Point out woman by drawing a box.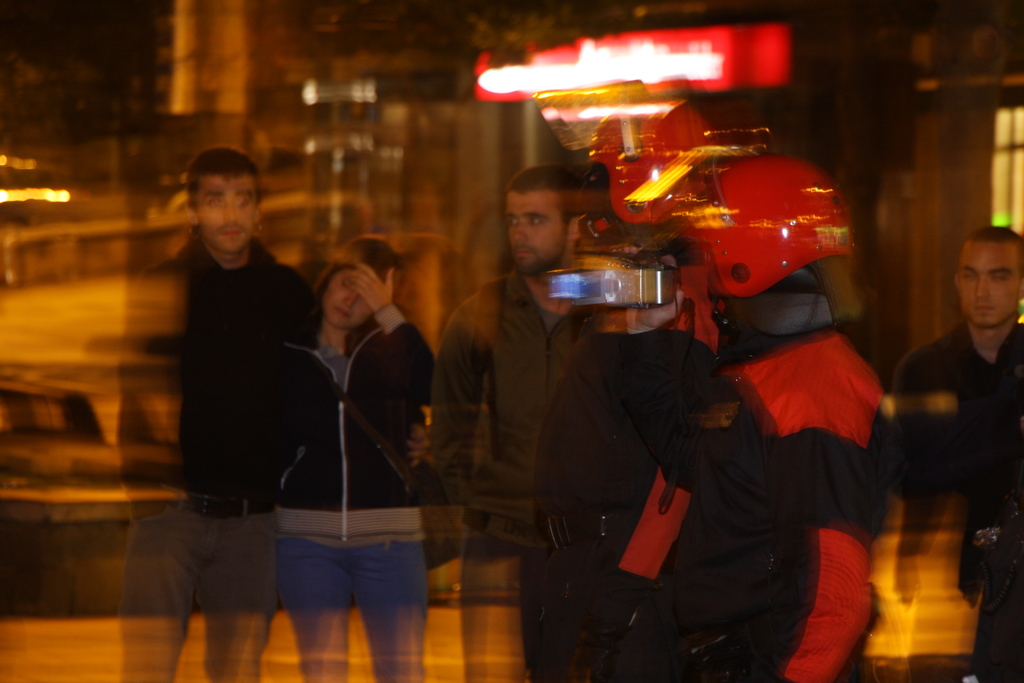
x1=260, y1=221, x2=444, y2=682.
